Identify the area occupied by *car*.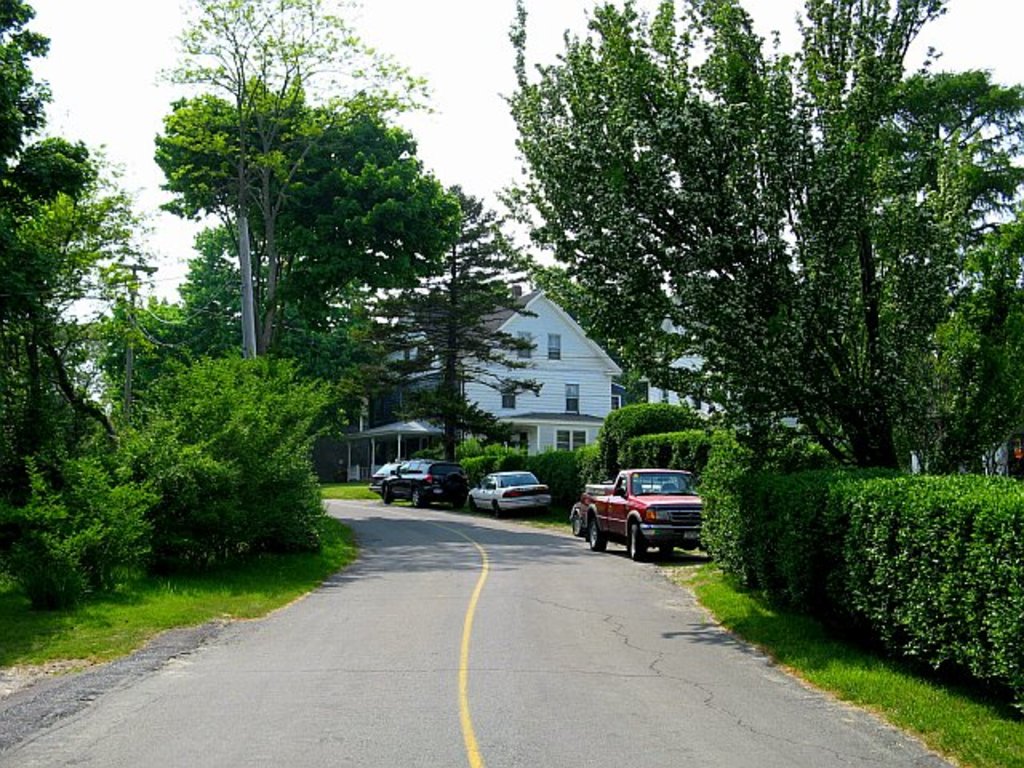
Area: region(381, 456, 472, 507).
